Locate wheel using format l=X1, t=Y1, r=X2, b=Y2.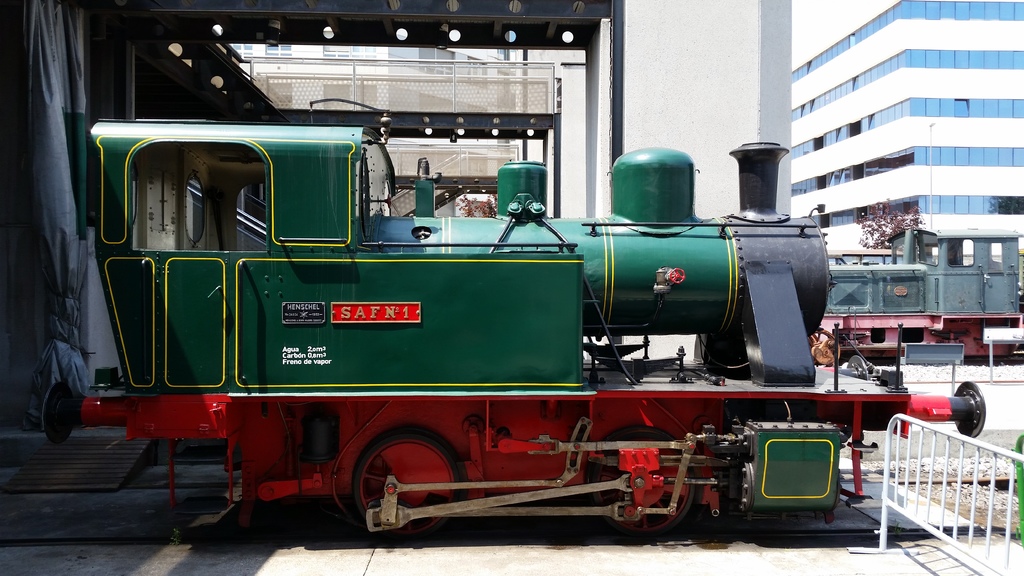
l=349, t=424, r=474, b=544.
